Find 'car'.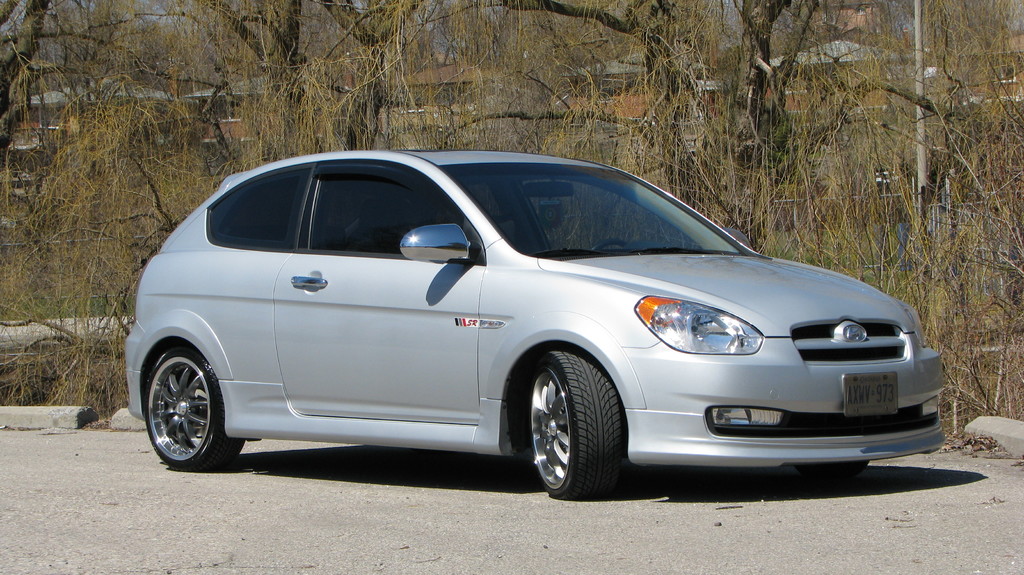
x1=122, y1=149, x2=953, y2=503.
